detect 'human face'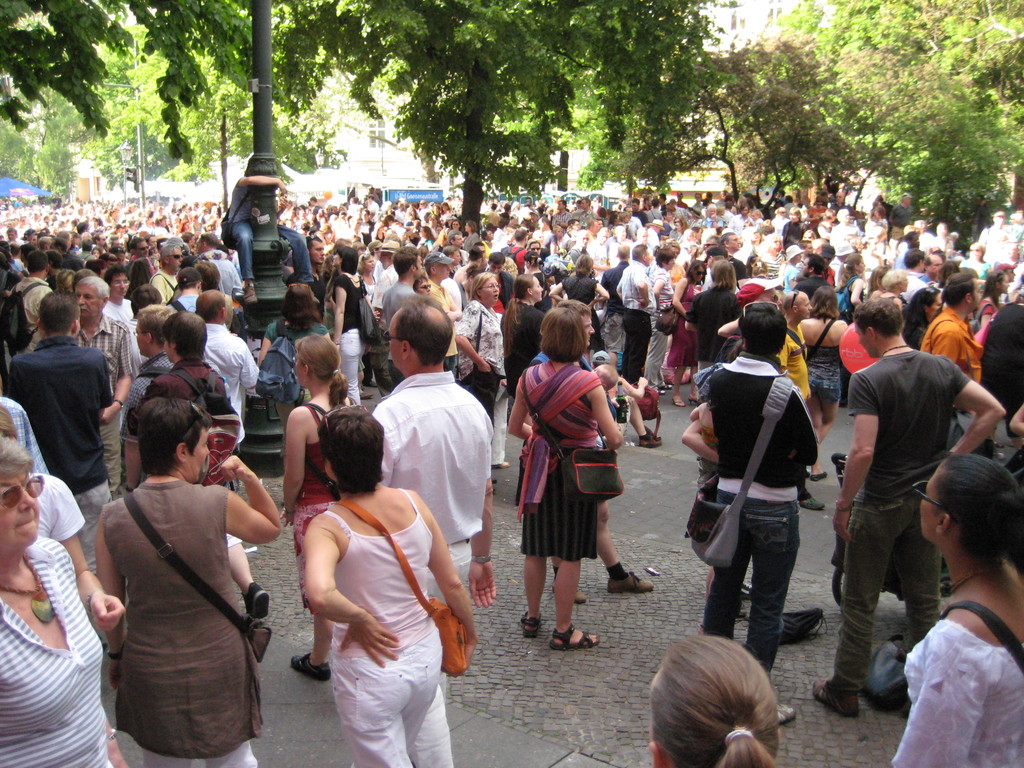
crop(134, 319, 147, 352)
